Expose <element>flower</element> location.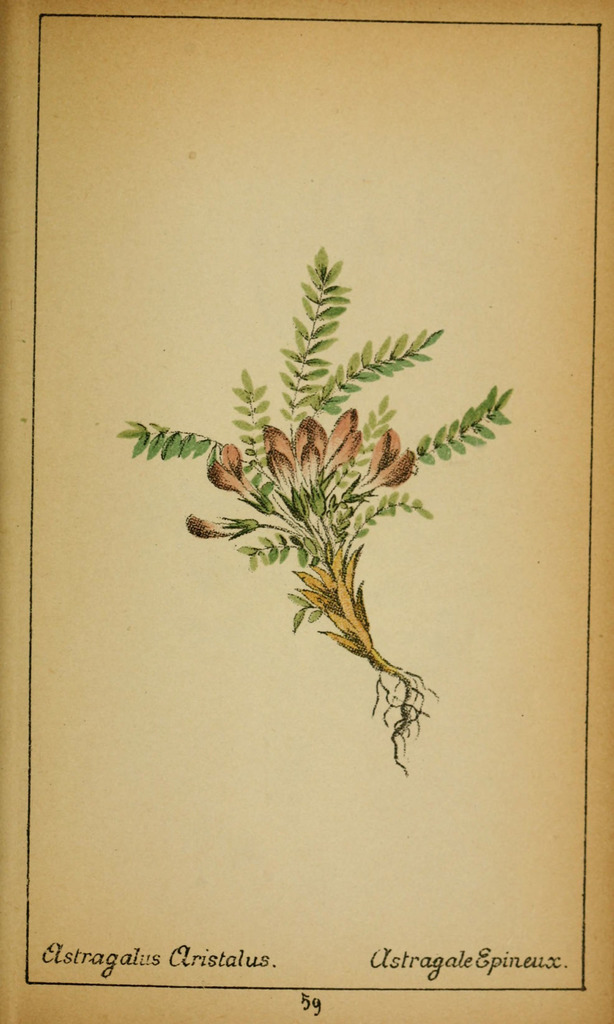
Exposed at l=263, t=424, r=298, b=499.
